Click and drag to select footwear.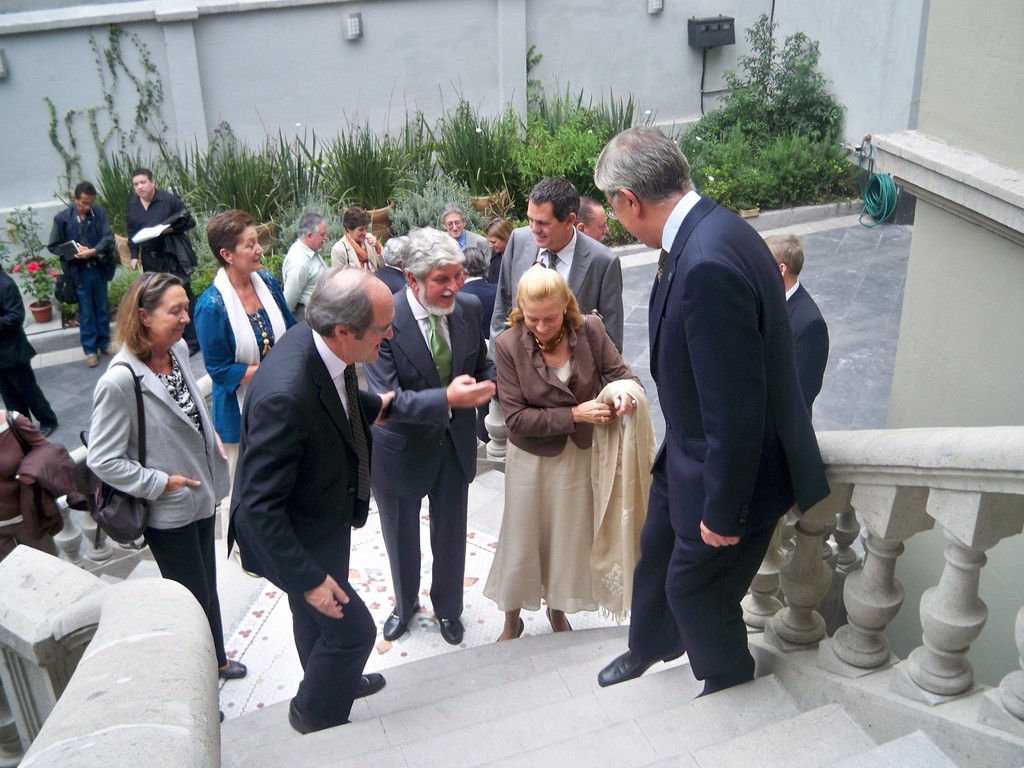
Selection: Rect(219, 709, 223, 722).
